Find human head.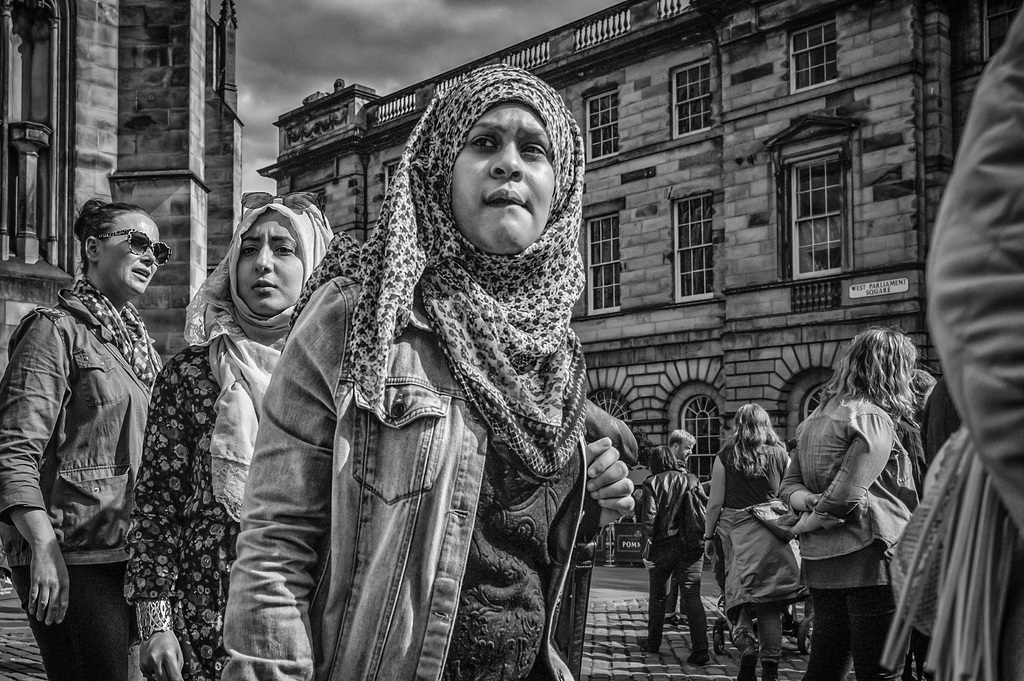
l=225, t=193, r=332, b=315.
